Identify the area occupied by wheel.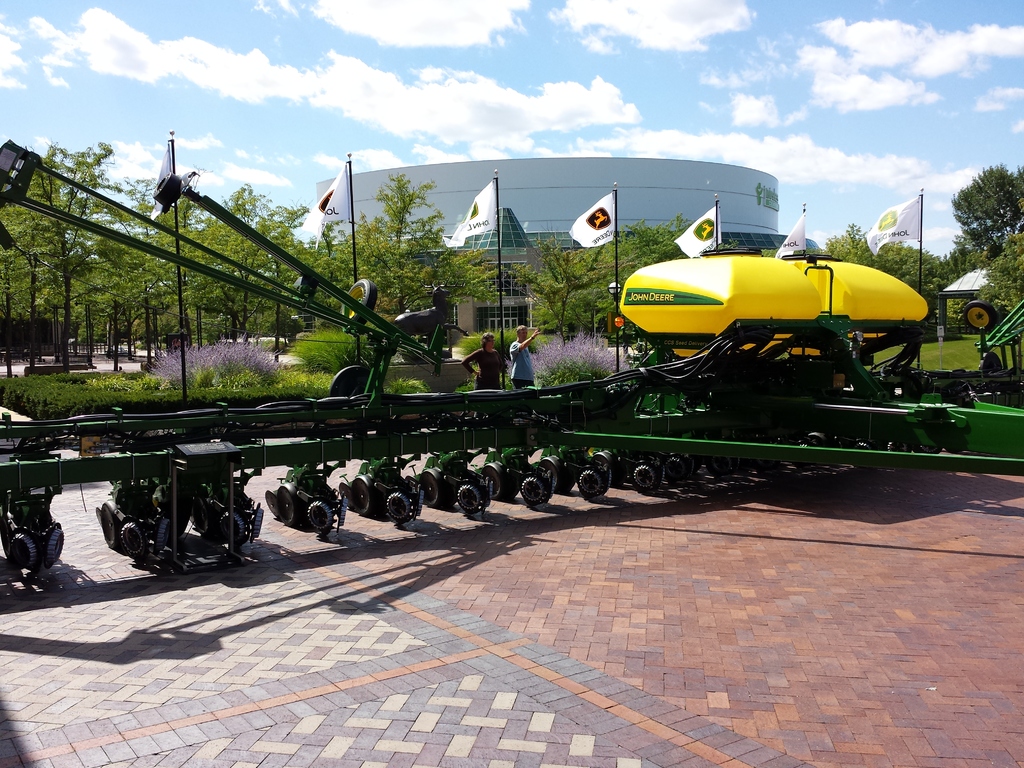
Area: [571,466,607,504].
